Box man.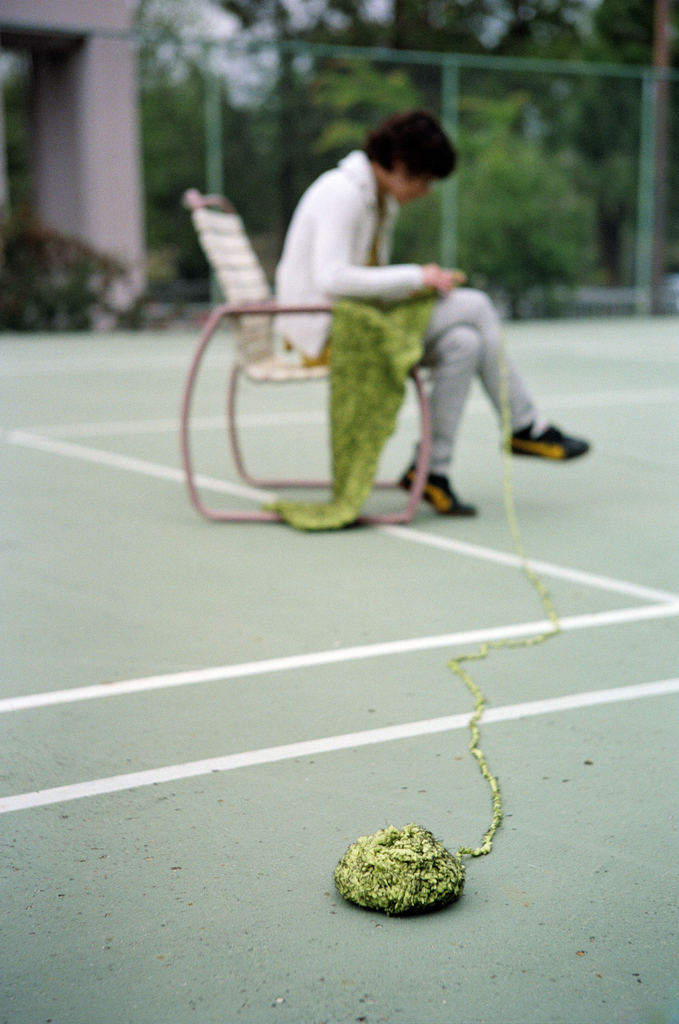
193:103:539:575.
